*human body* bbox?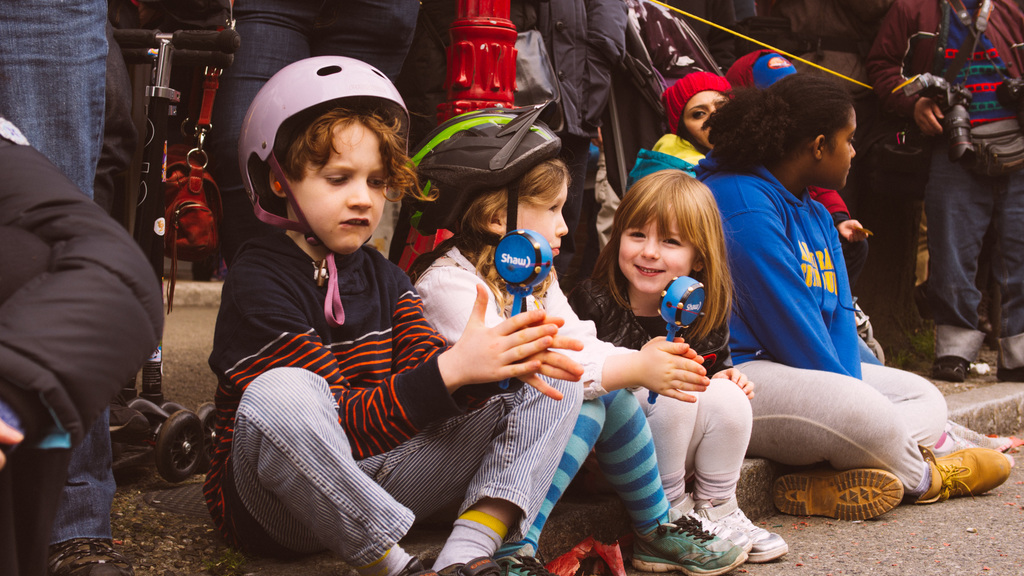
x1=692 y1=67 x2=1014 y2=549
